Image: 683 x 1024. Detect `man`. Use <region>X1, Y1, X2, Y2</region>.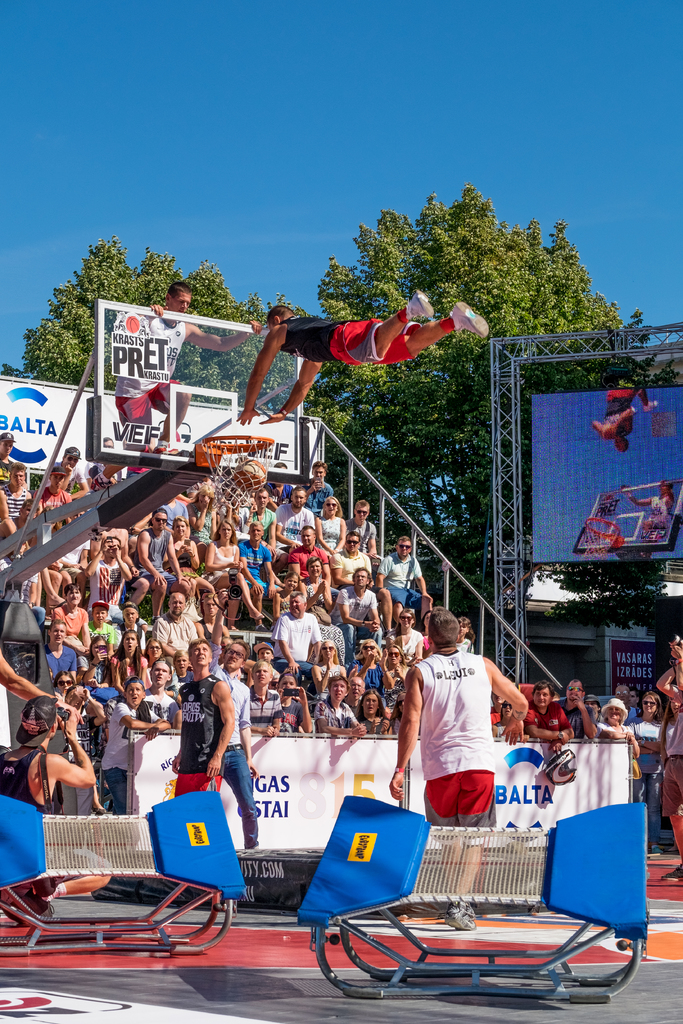
<region>609, 682, 638, 724</region>.
